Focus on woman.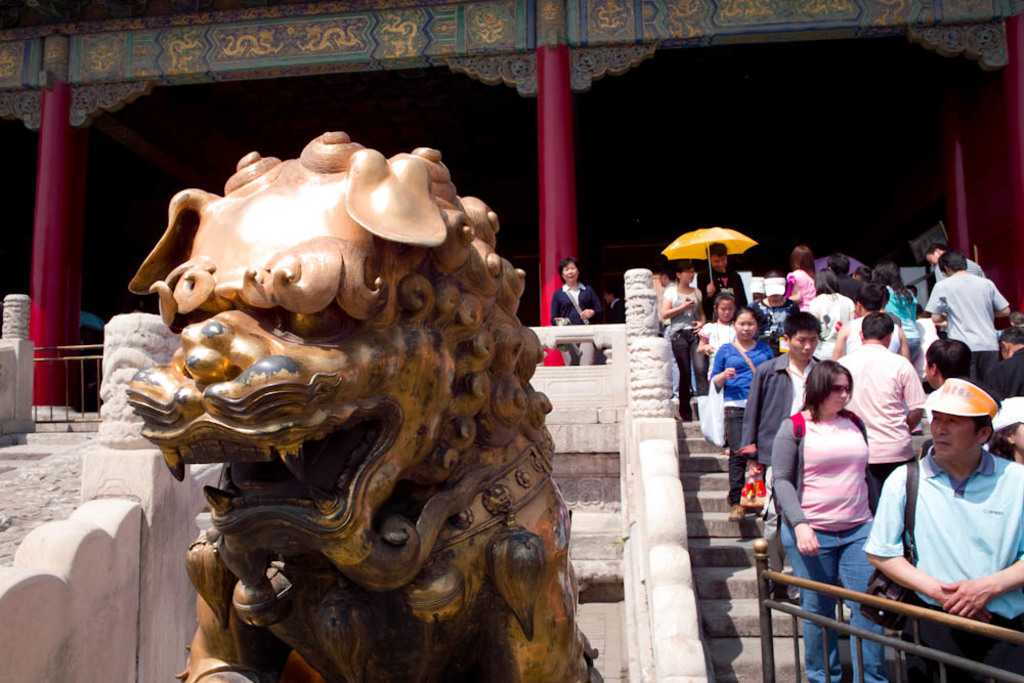
Focused at (x1=548, y1=260, x2=599, y2=364).
